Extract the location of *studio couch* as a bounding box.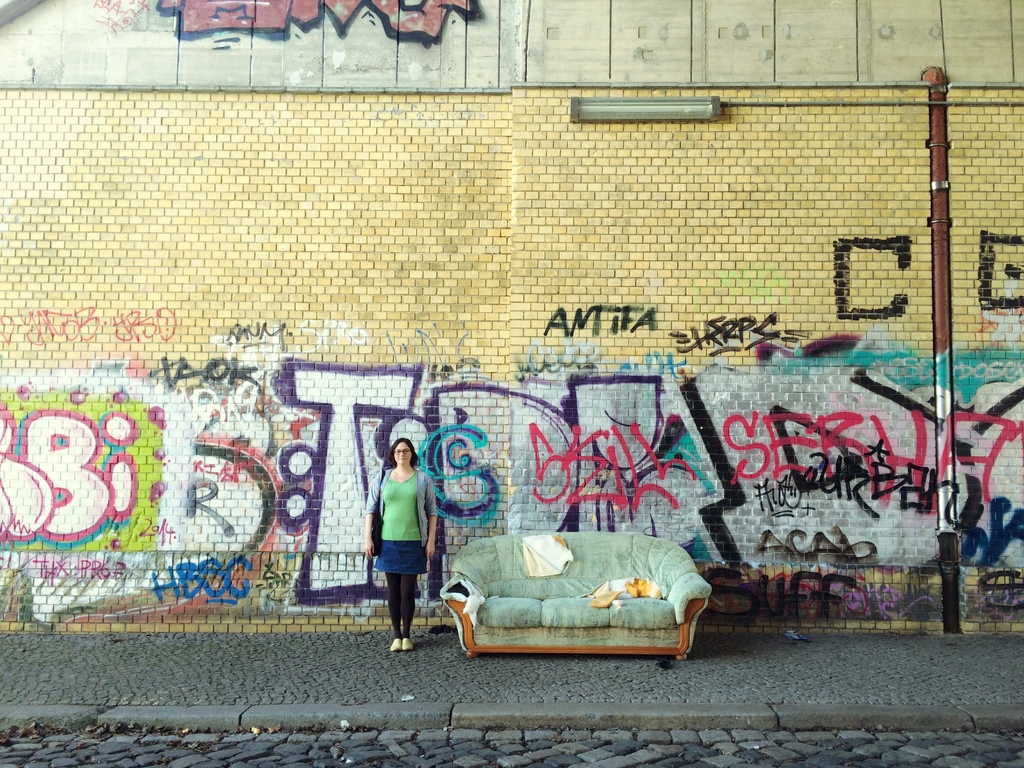
bbox(433, 528, 711, 659).
